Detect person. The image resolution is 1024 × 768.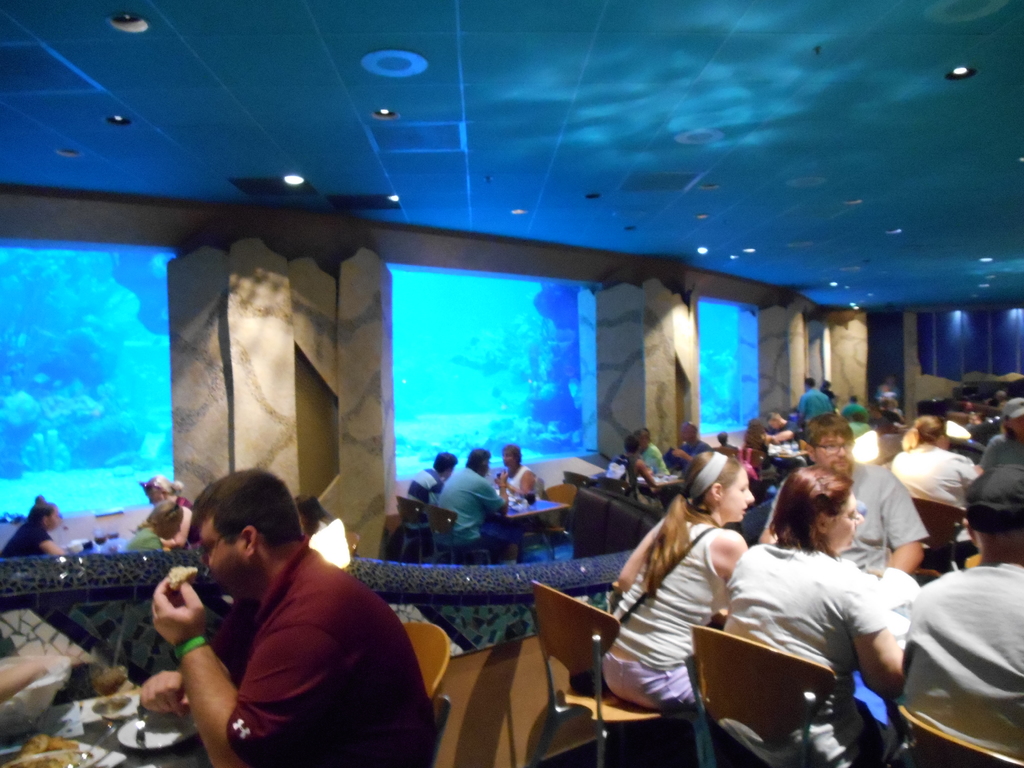
971,406,1023,465.
